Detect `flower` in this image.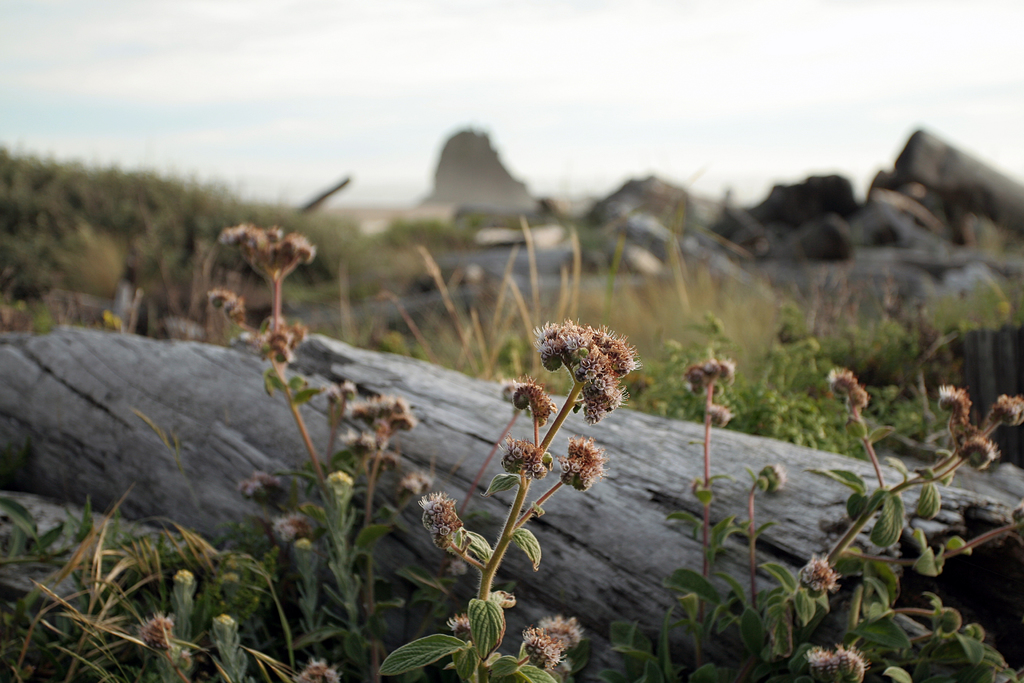
Detection: <box>419,483,459,529</box>.
